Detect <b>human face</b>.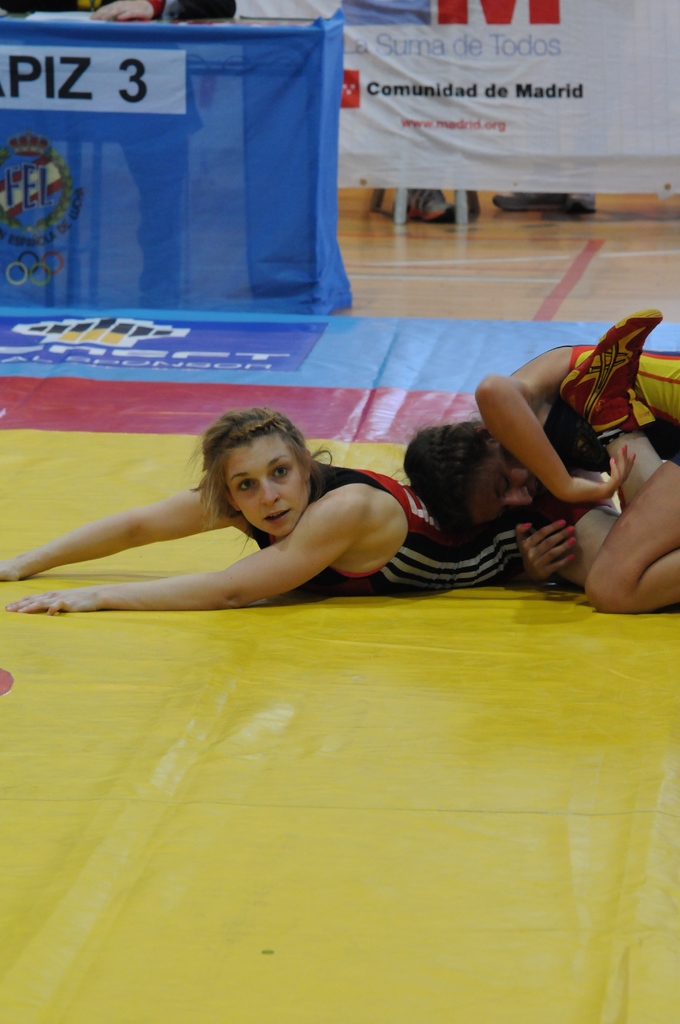
Detected at [x1=479, y1=447, x2=544, y2=520].
